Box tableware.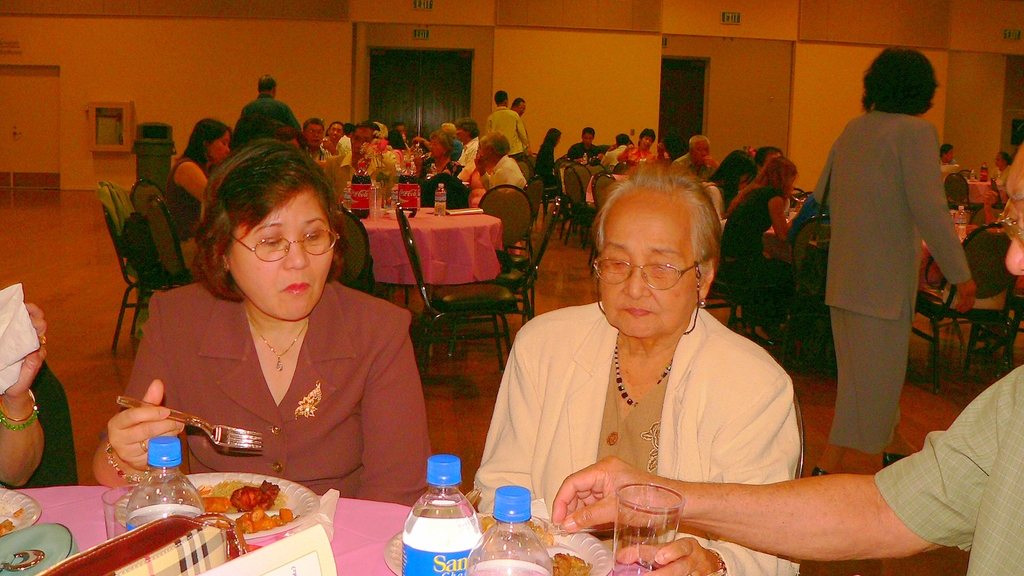
<region>117, 396, 263, 452</region>.
